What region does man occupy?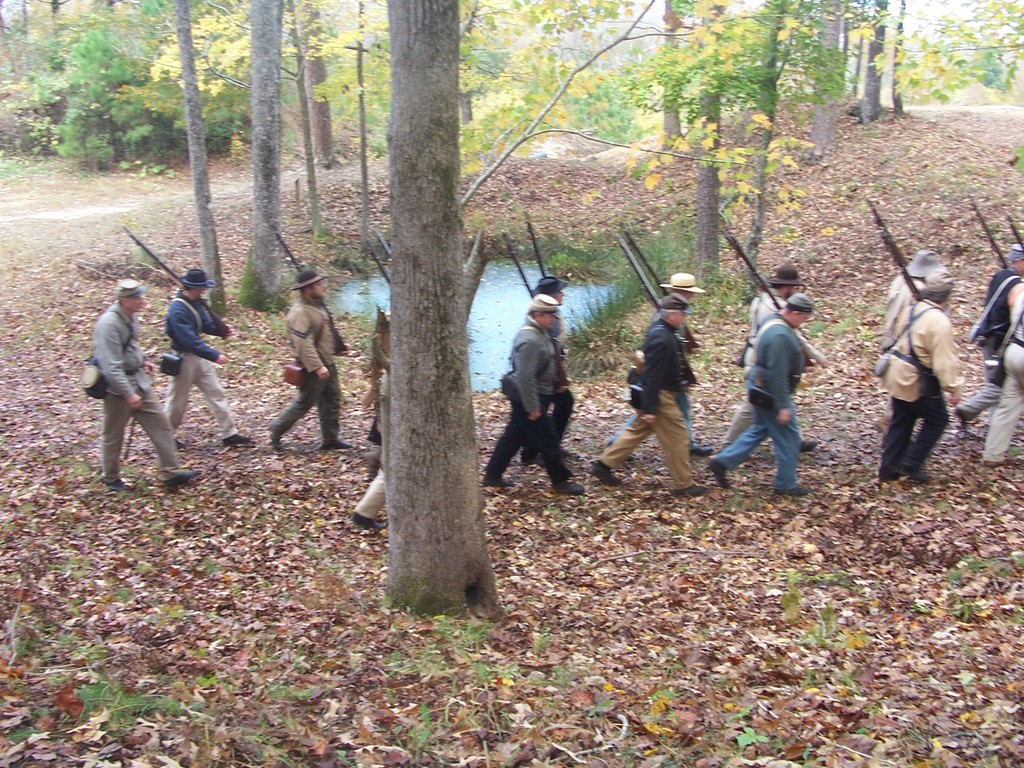
(589, 292, 709, 498).
